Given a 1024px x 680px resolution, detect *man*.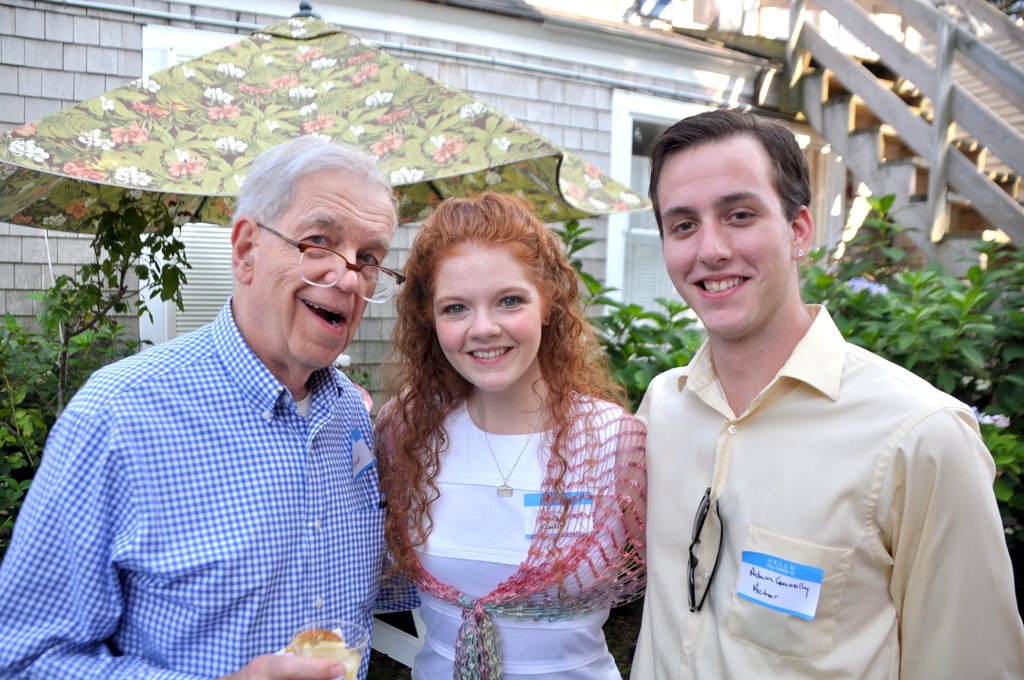
x1=626, y1=106, x2=1023, y2=679.
